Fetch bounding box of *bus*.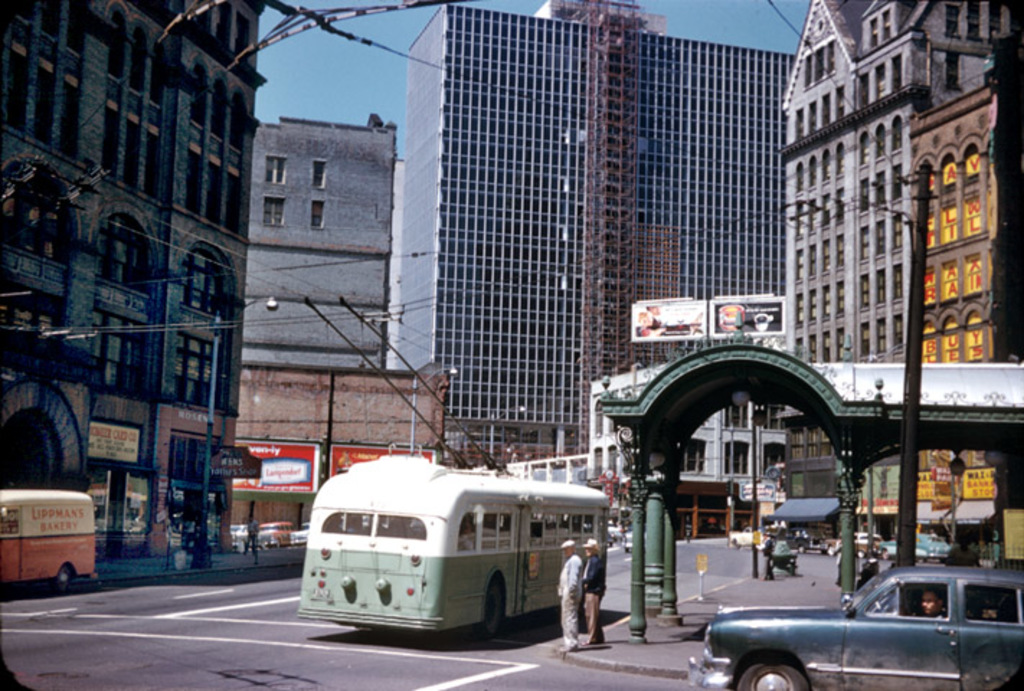
Bbox: <region>297, 449, 612, 635</region>.
